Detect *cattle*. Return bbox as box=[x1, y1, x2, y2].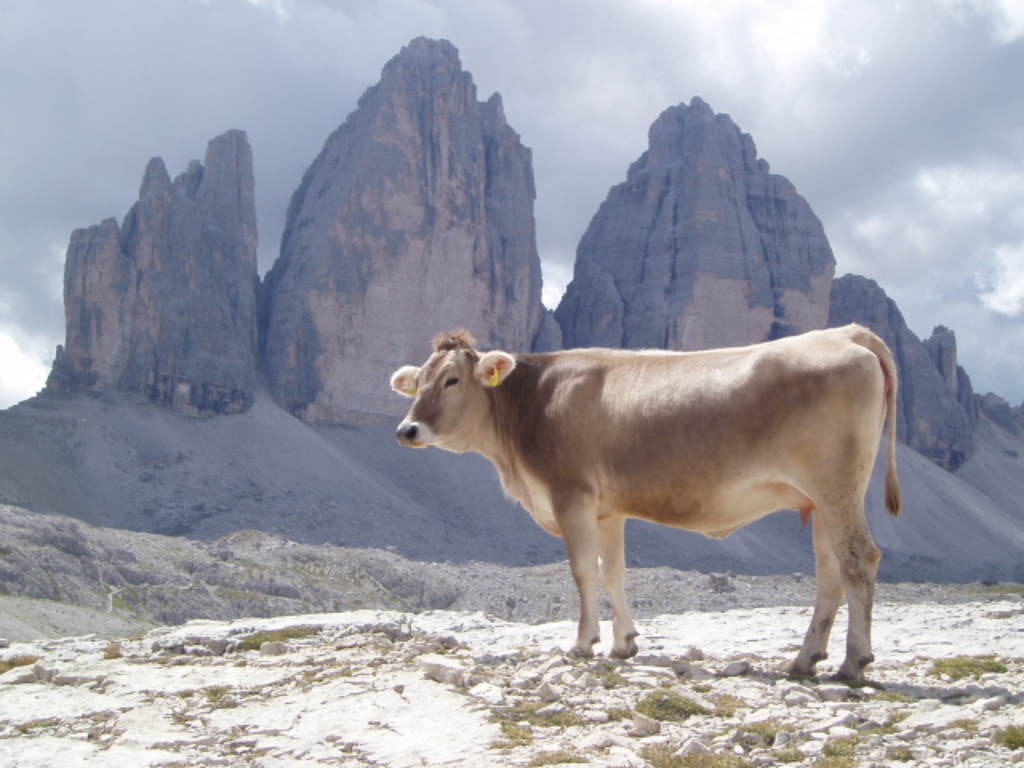
box=[355, 296, 901, 691].
